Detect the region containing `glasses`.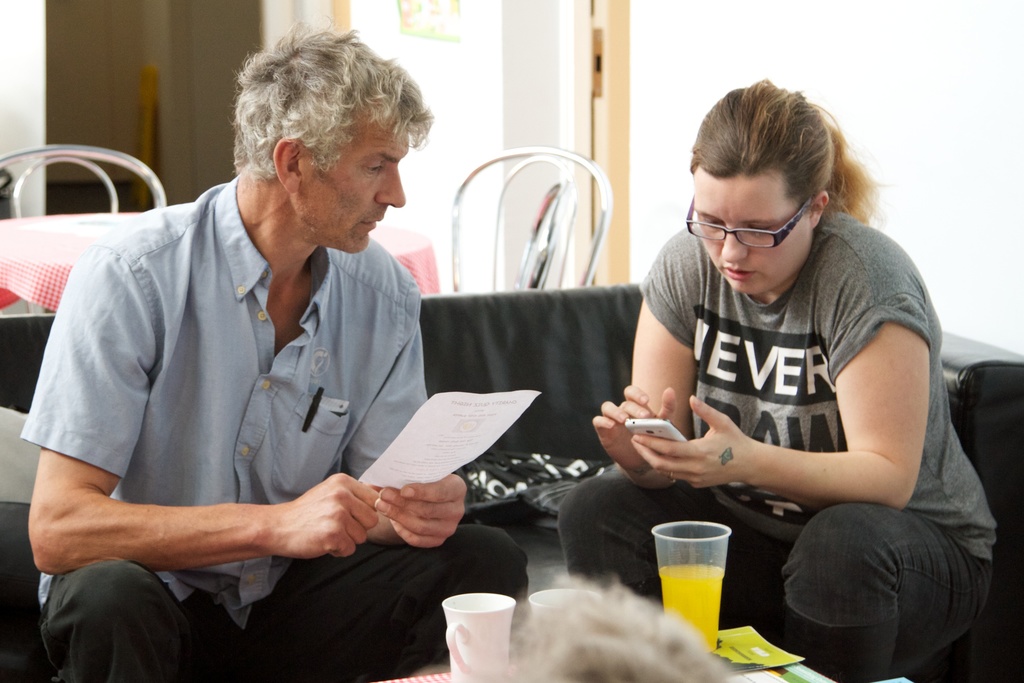
bbox=[692, 196, 825, 253].
